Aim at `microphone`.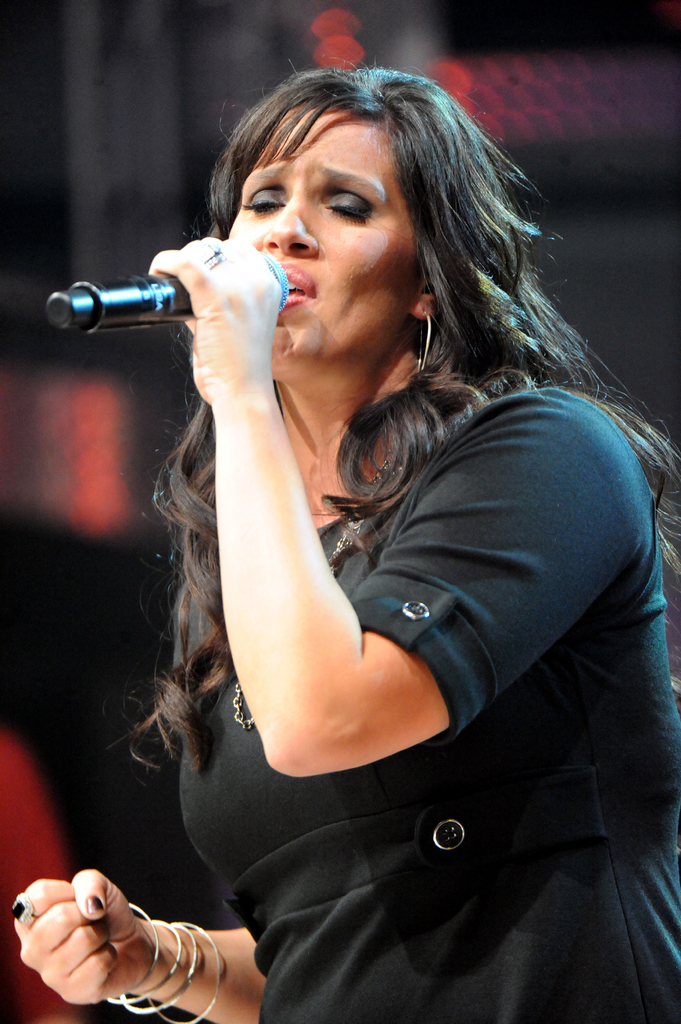
Aimed at <box>65,221,325,400</box>.
